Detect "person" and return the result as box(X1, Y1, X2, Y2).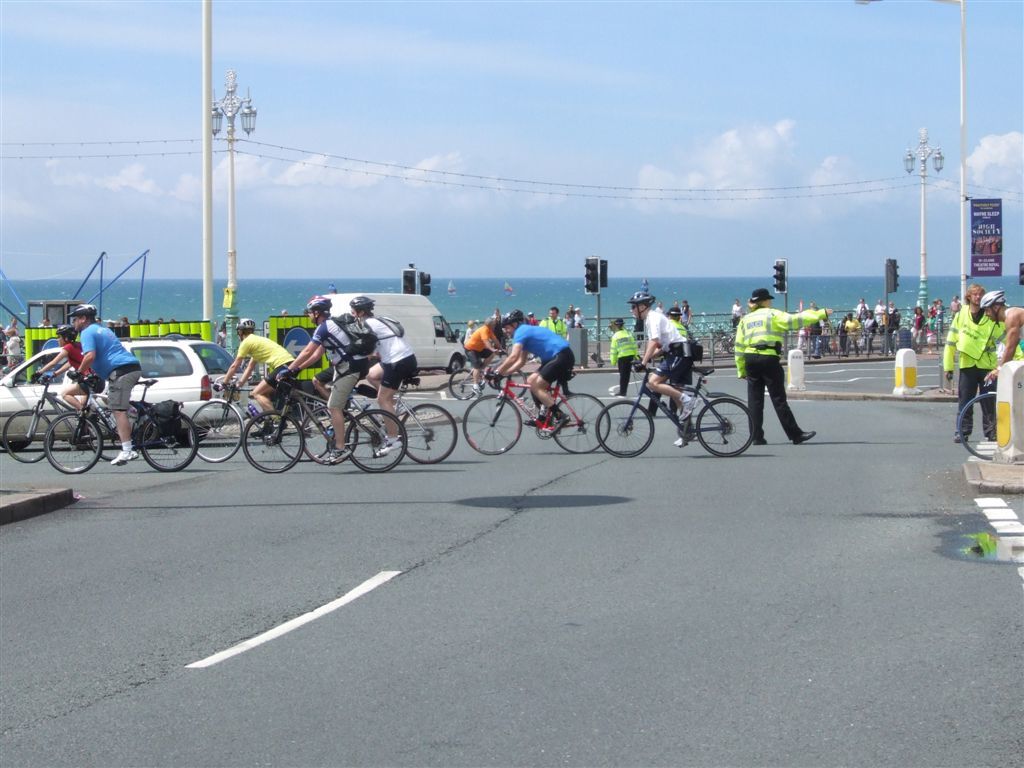
box(208, 310, 301, 433).
